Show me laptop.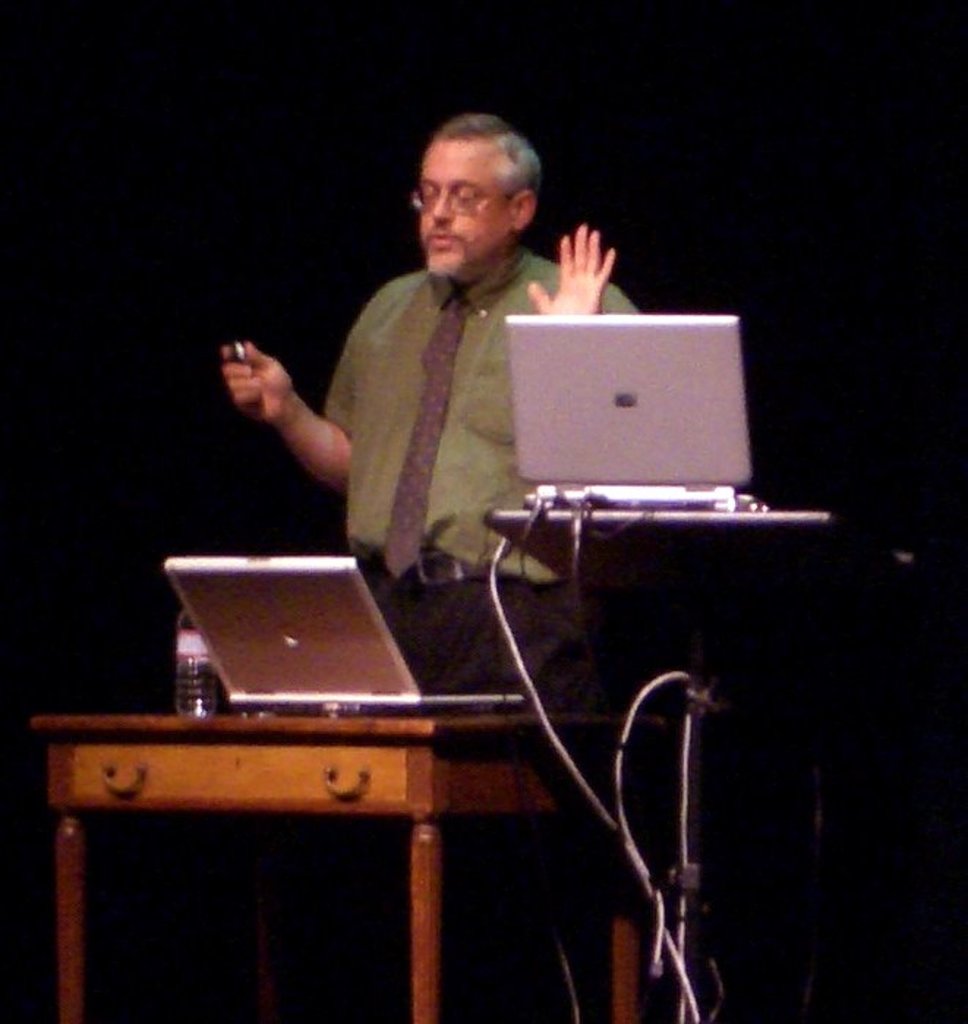
laptop is here: 466:315:797:522.
